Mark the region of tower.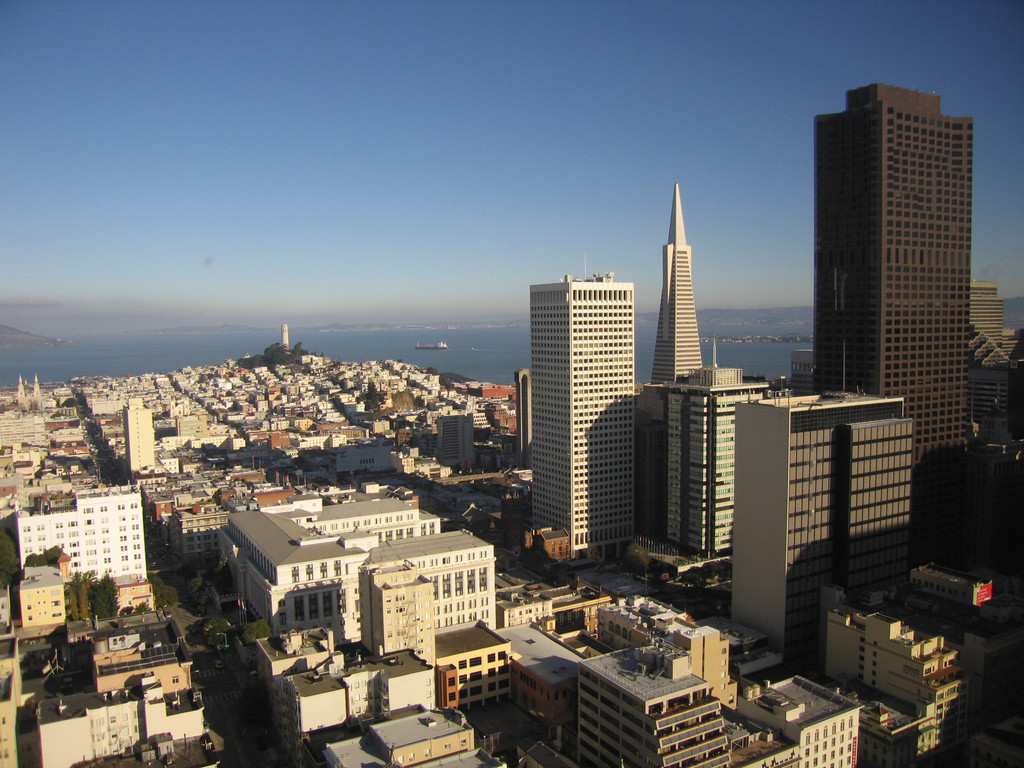
Region: box(364, 568, 444, 669).
